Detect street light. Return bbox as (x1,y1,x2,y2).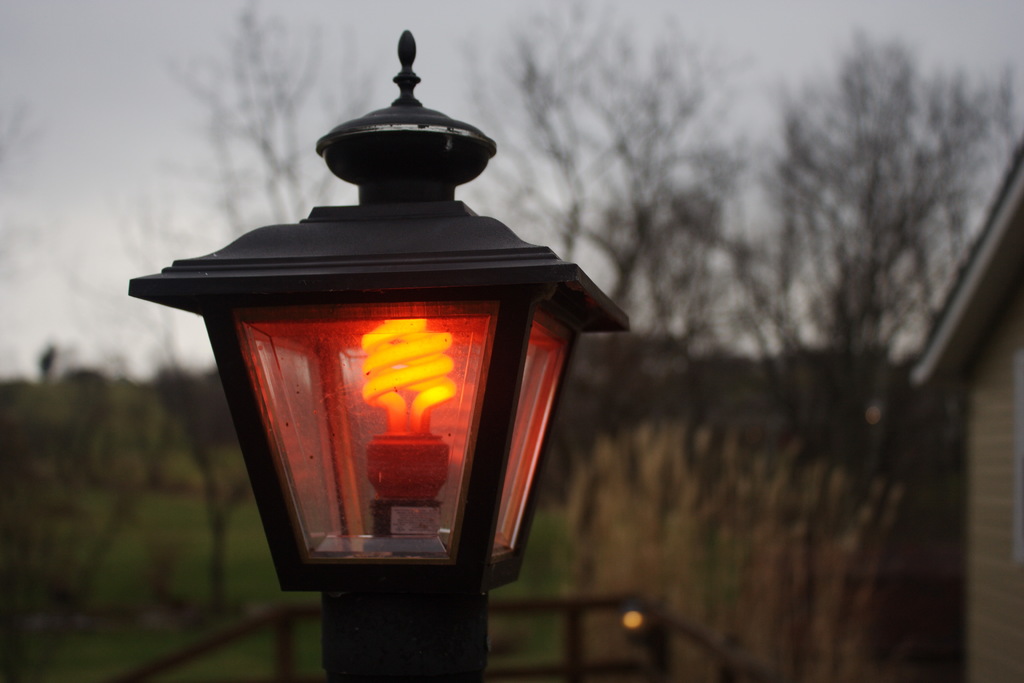
(118,21,605,682).
